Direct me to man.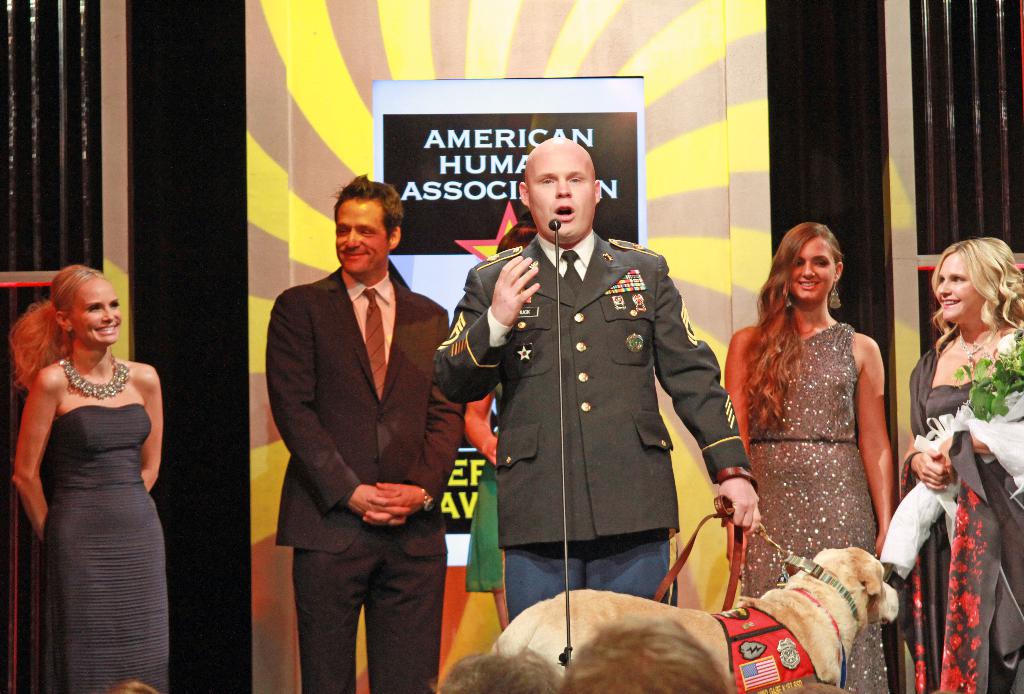
Direction: bbox(479, 145, 756, 645).
